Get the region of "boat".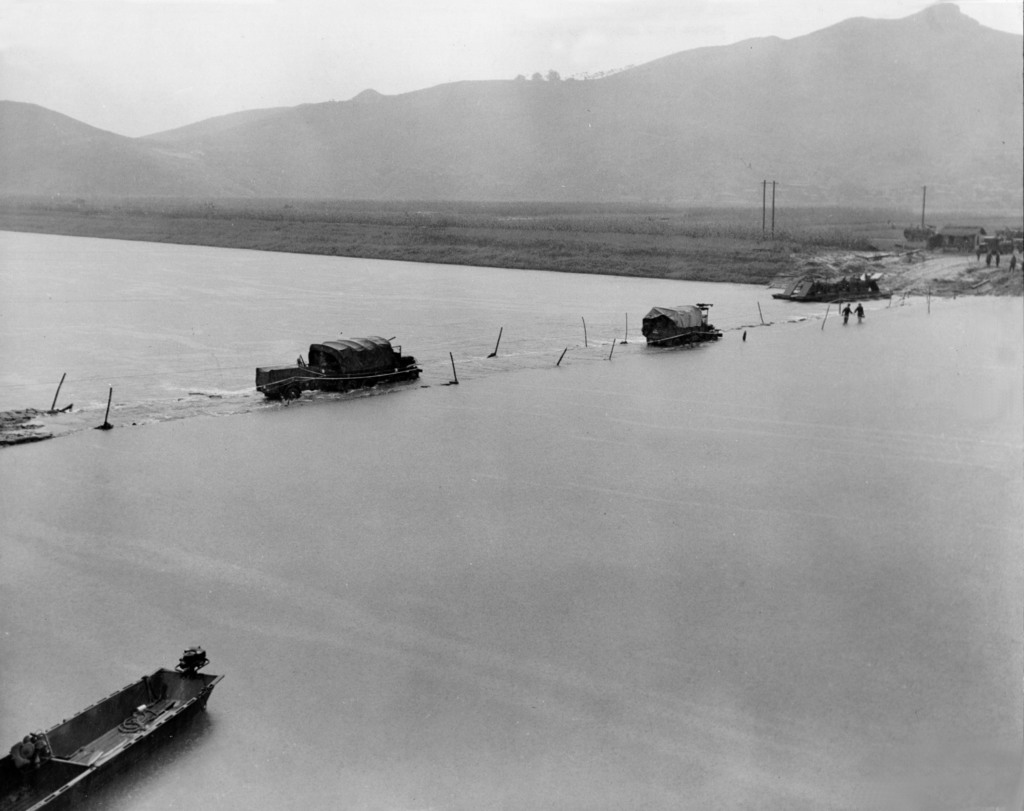
region(771, 276, 897, 302).
